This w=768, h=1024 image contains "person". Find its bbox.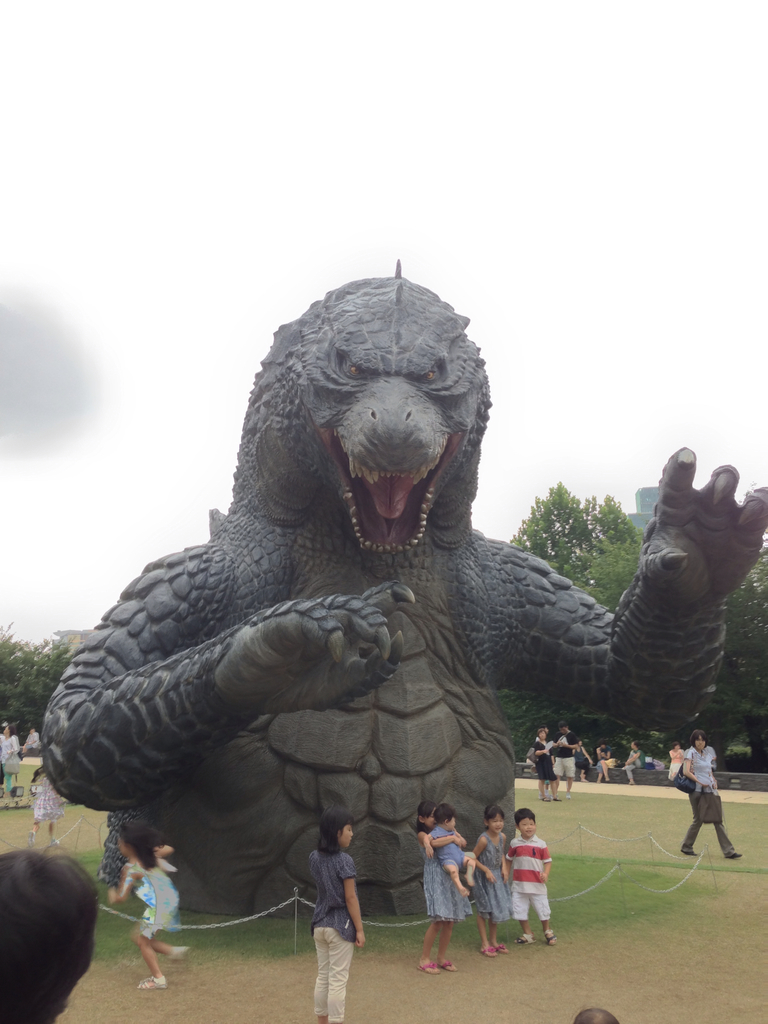
[x1=467, y1=808, x2=511, y2=954].
